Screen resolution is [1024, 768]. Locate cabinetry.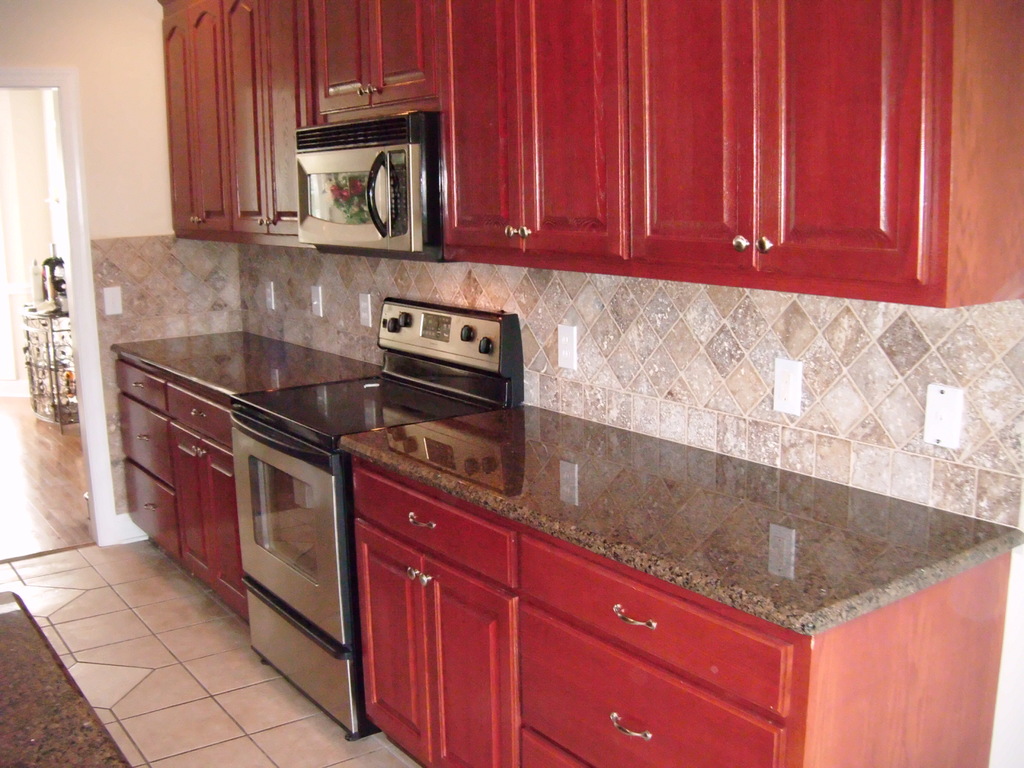
box(113, 317, 384, 618).
